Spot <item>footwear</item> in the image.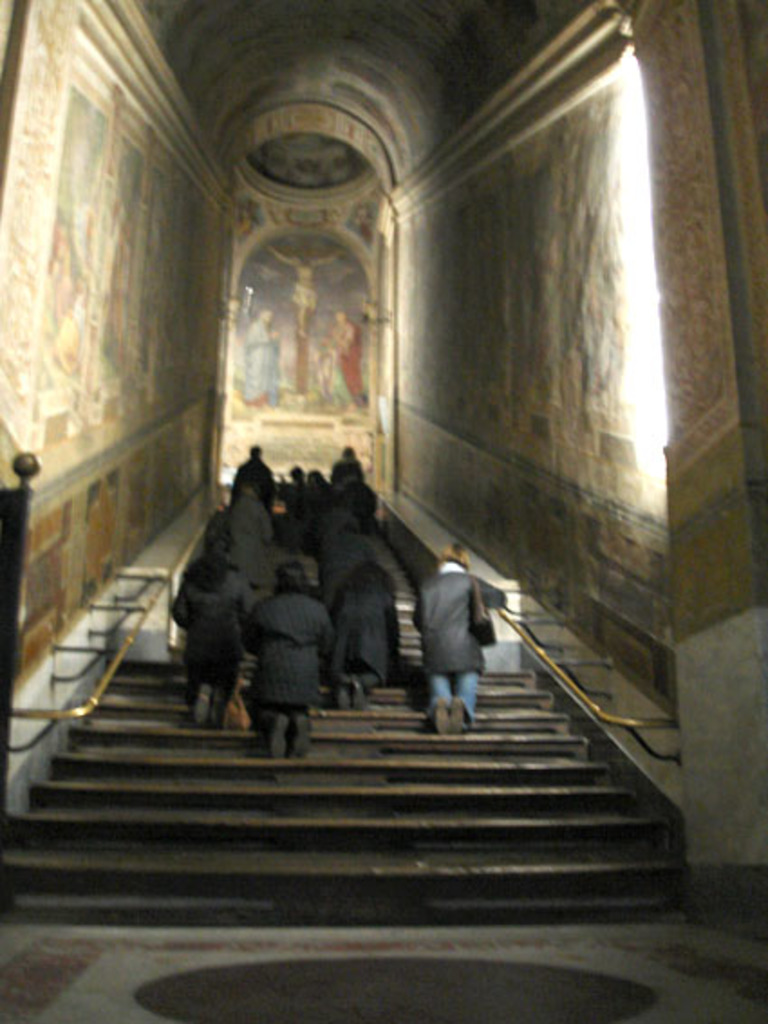
<item>footwear</item> found at [x1=289, y1=713, x2=316, y2=760].
